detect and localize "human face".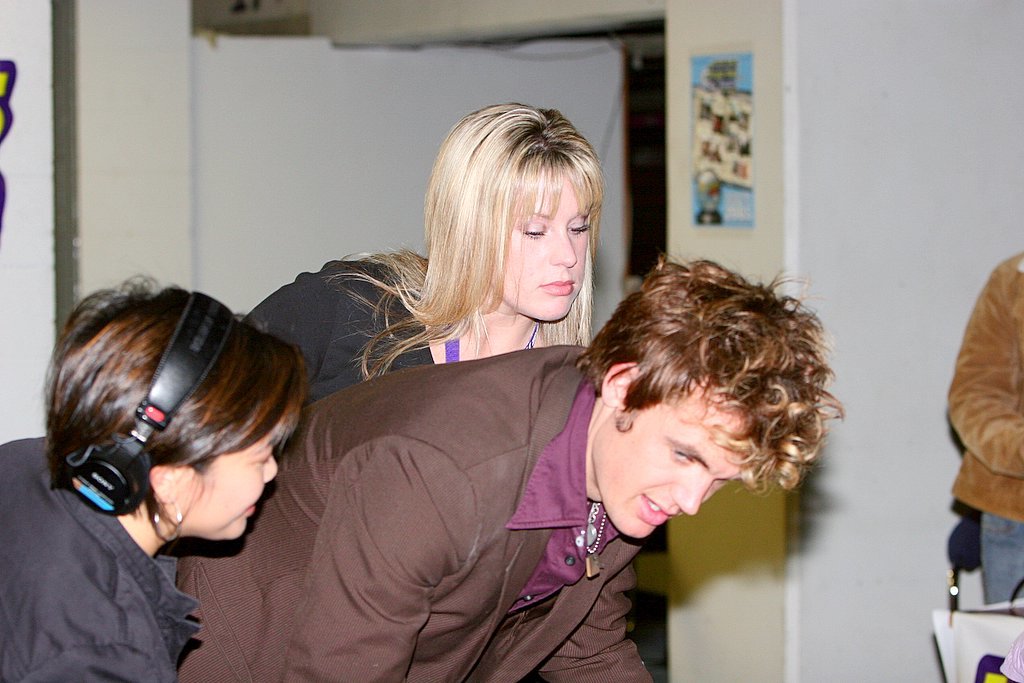
Localized at <region>497, 177, 592, 315</region>.
